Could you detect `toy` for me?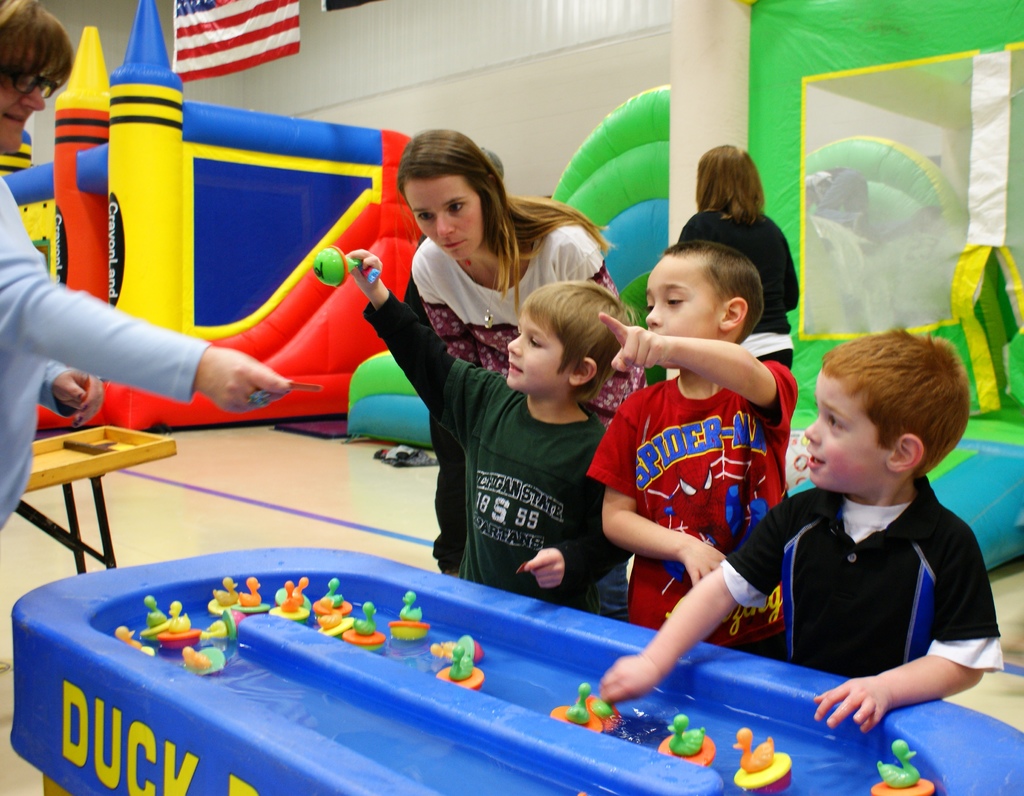
Detection result: select_region(196, 610, 244, 636).
